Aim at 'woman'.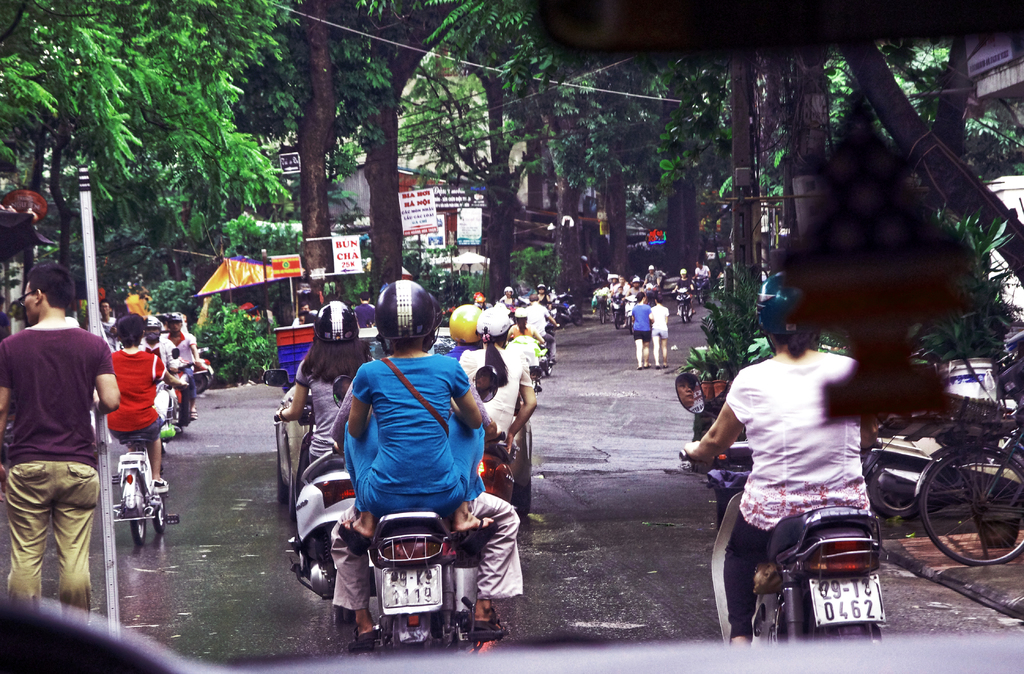
Aimed at left=710, top=286, right=898, bottom=646.
